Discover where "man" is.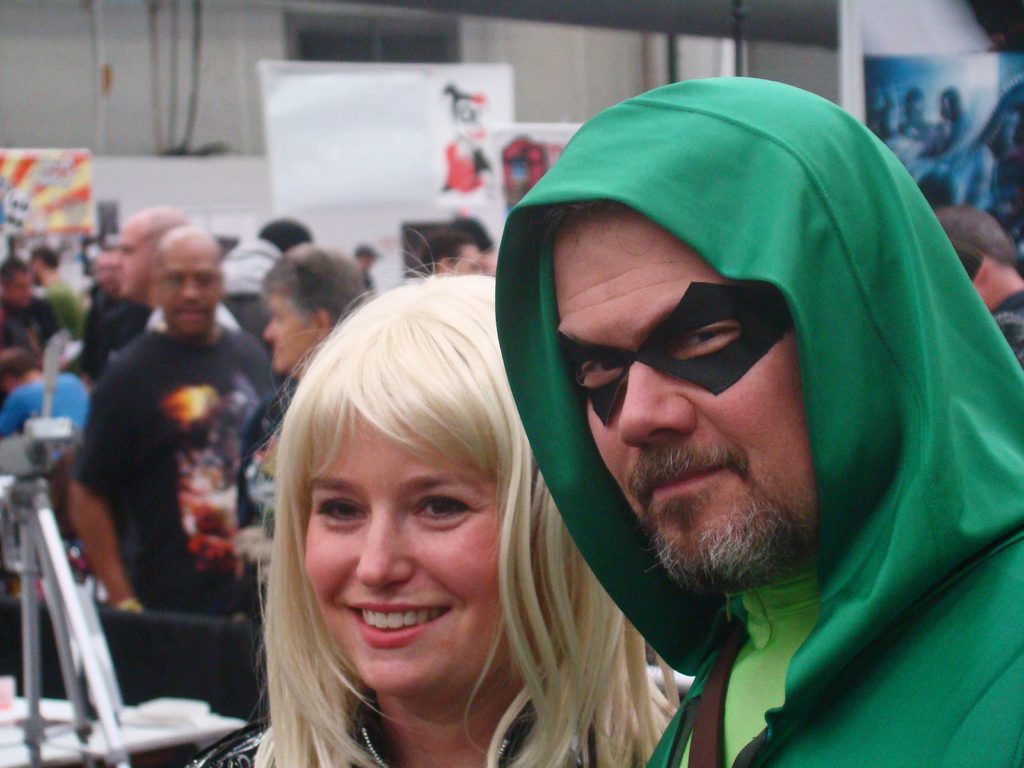
Discovered at (left=108, top=207, right=239, bottom=336).
